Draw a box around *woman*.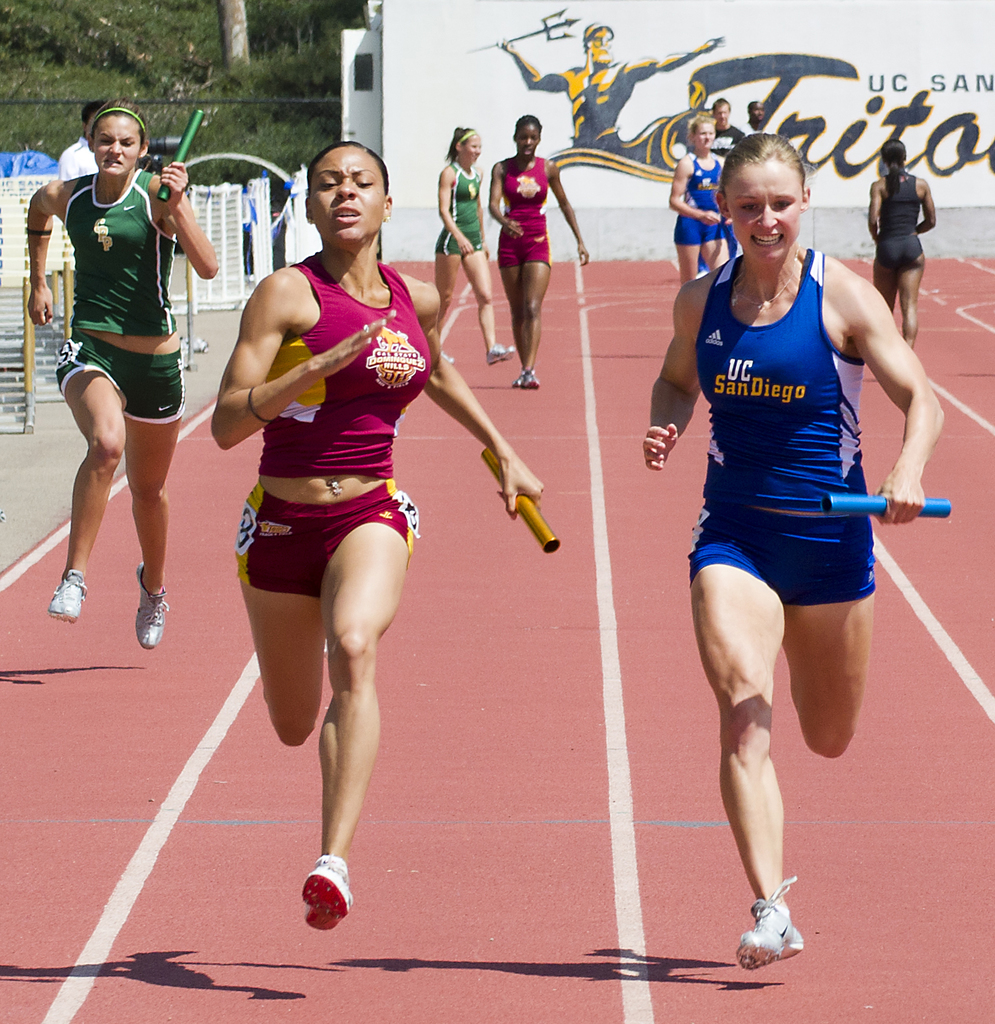
{"left": 488, "top": 109, "right": 584, "bottom": 390}.
